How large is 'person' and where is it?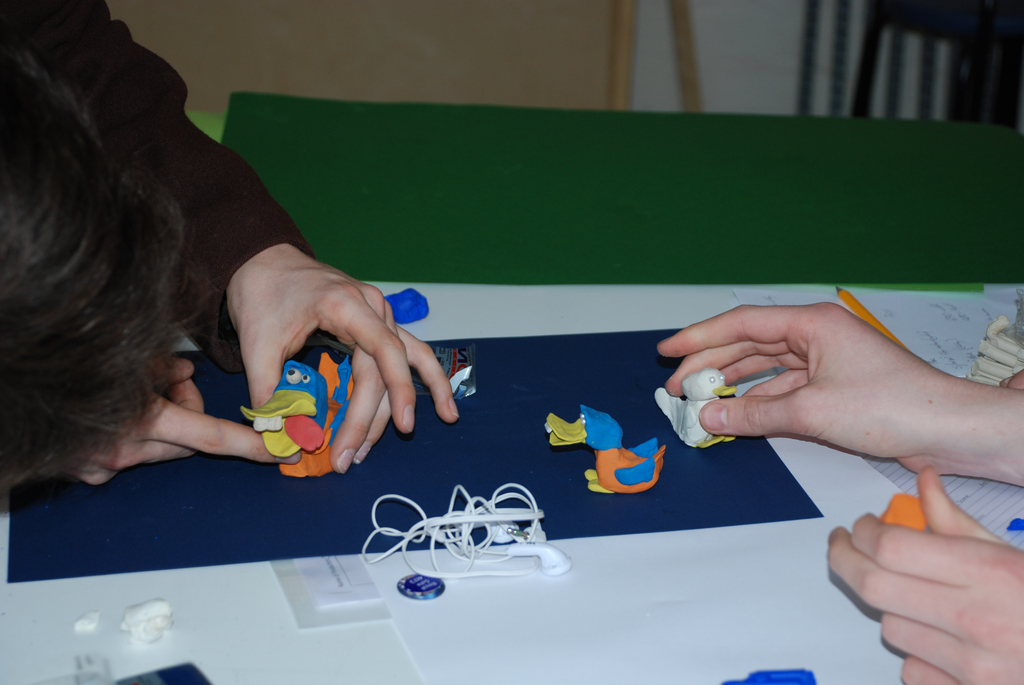
Bounding box: pyautogui.locateOnScreen(0, 0, 464, 496).
